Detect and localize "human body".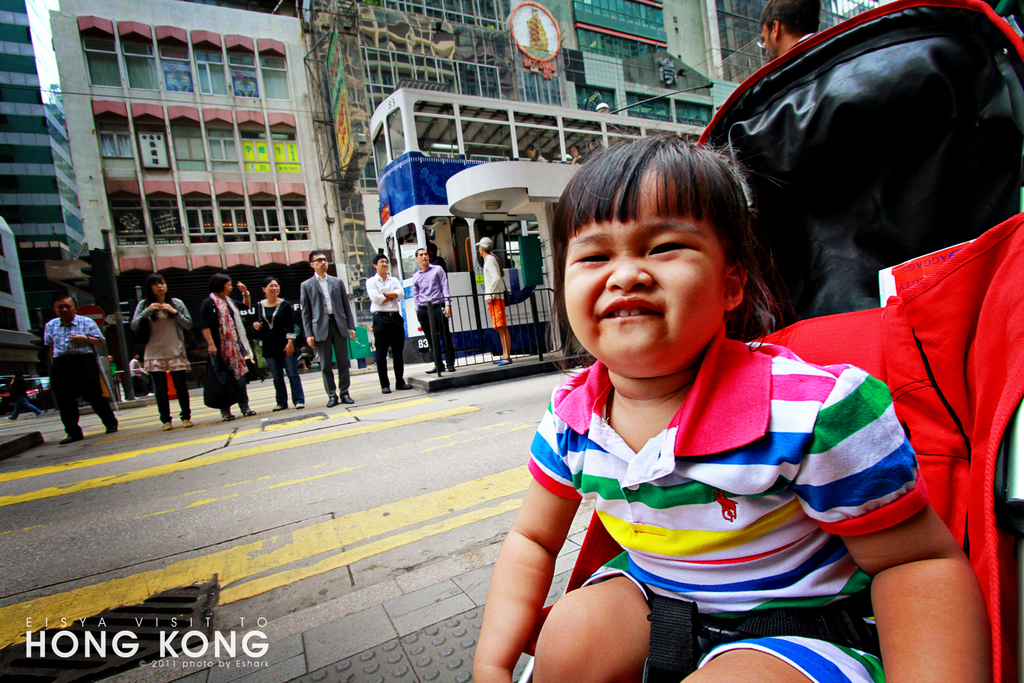
Localized at locate(127, 267, 198, 425).
